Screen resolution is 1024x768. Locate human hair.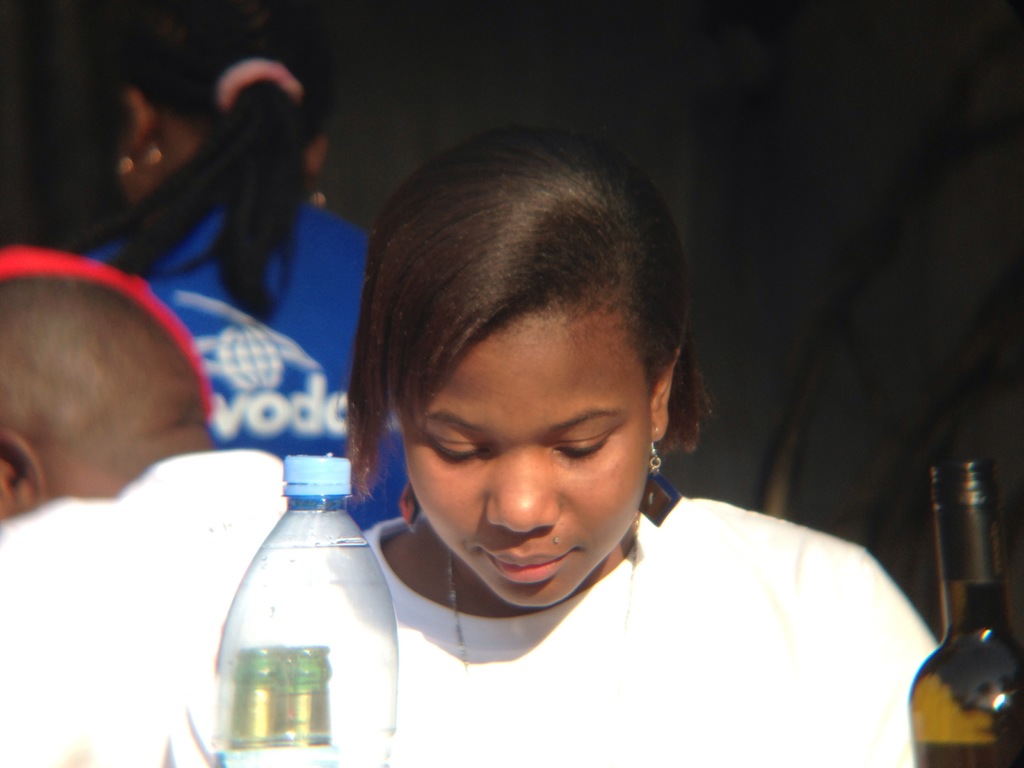
(66,0,338,329).
